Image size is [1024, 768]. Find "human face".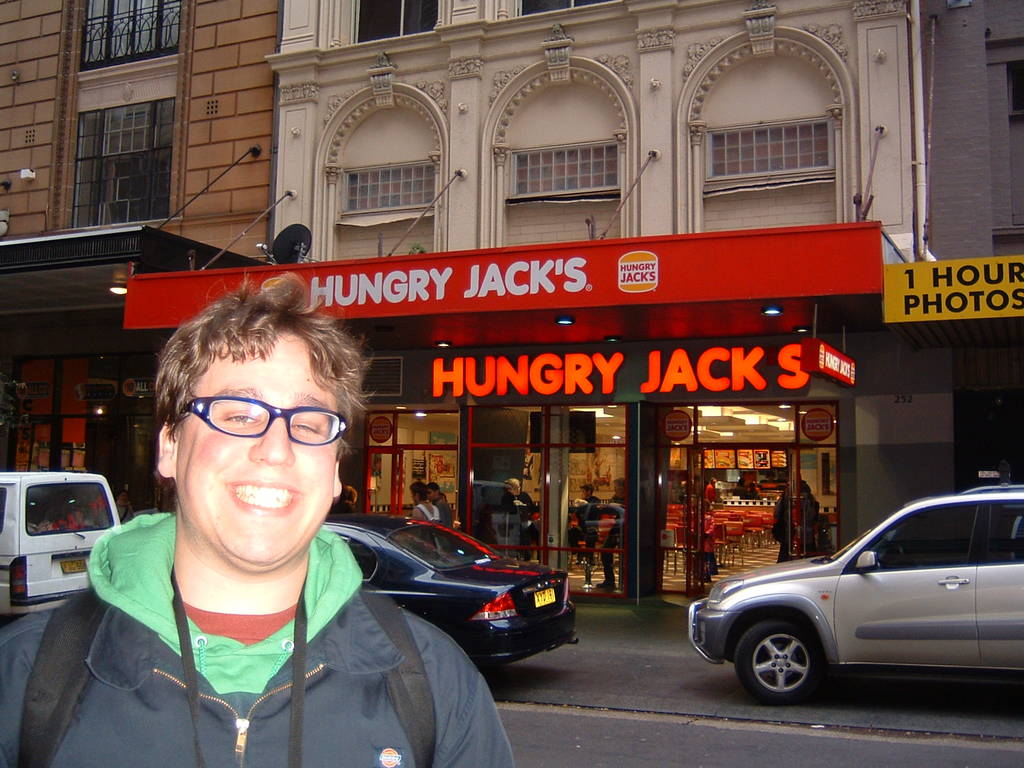
rect(429, 490, 436, 502).
